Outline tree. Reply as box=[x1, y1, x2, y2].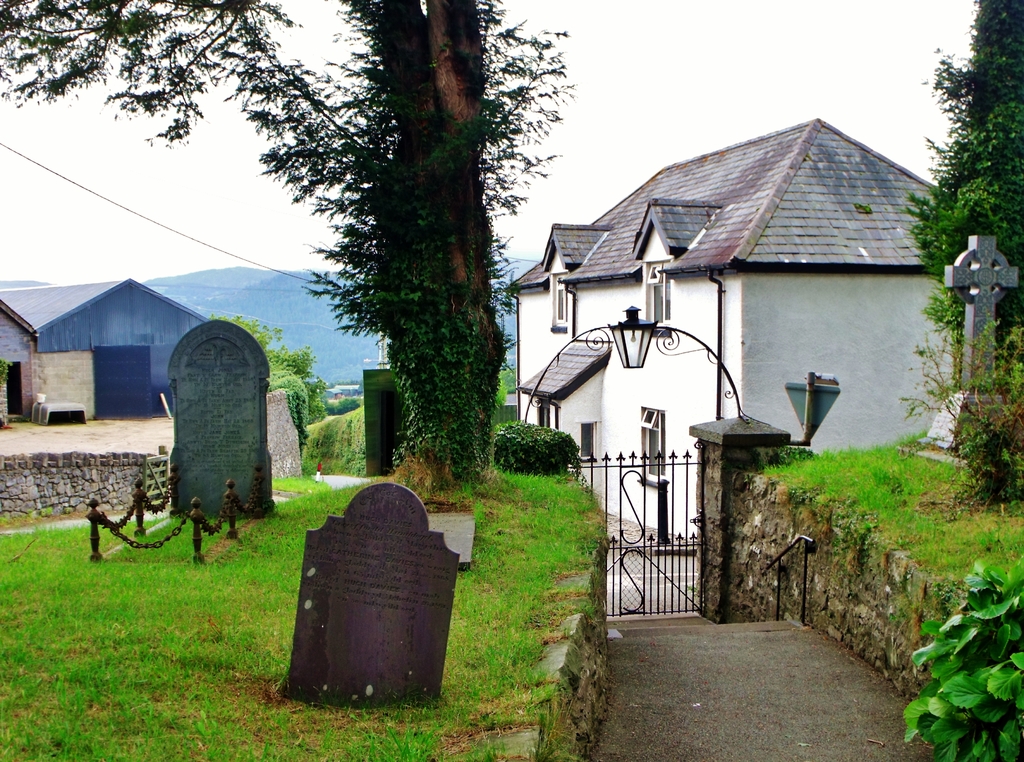
box=[916, 0, 1023, 396].
